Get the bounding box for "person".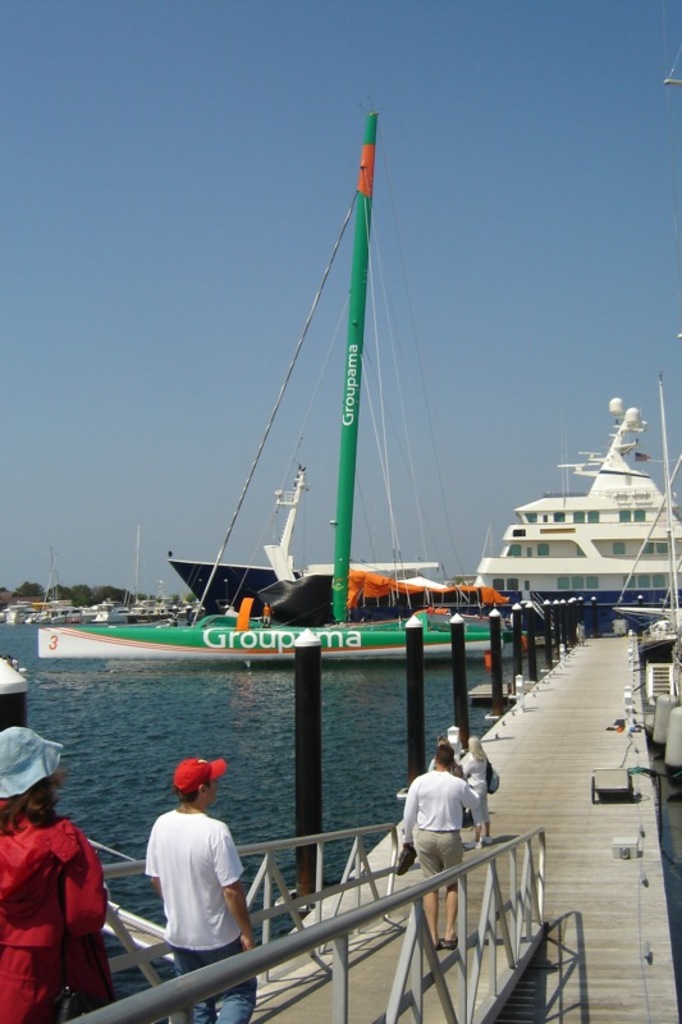
crop(0, 718, 123, 1023).
